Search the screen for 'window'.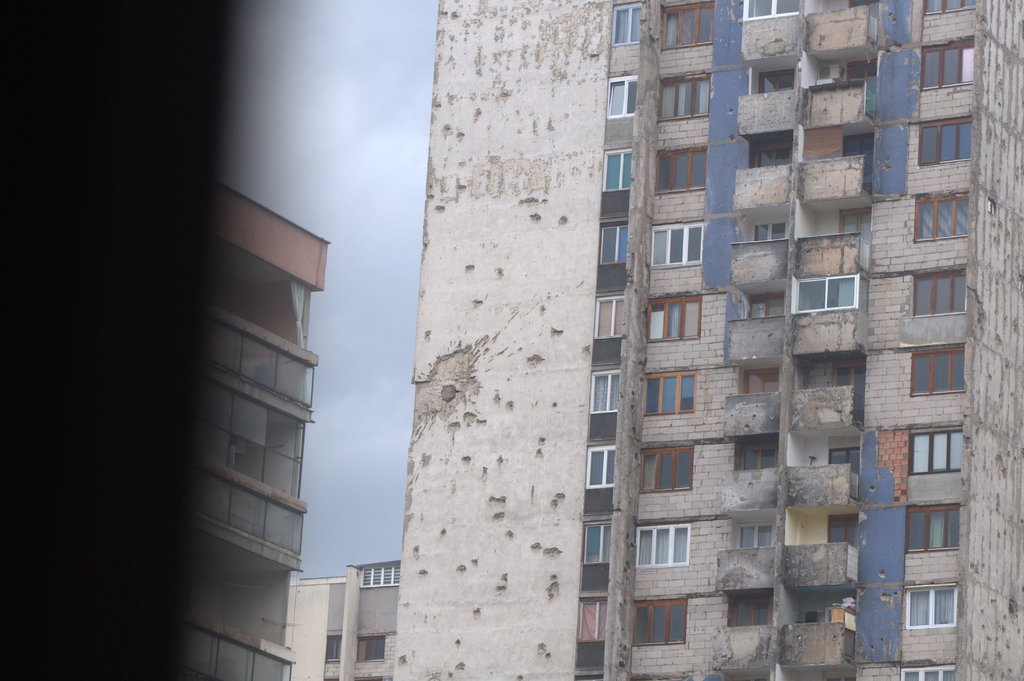
Found at region(582, 445, 618, 490).
